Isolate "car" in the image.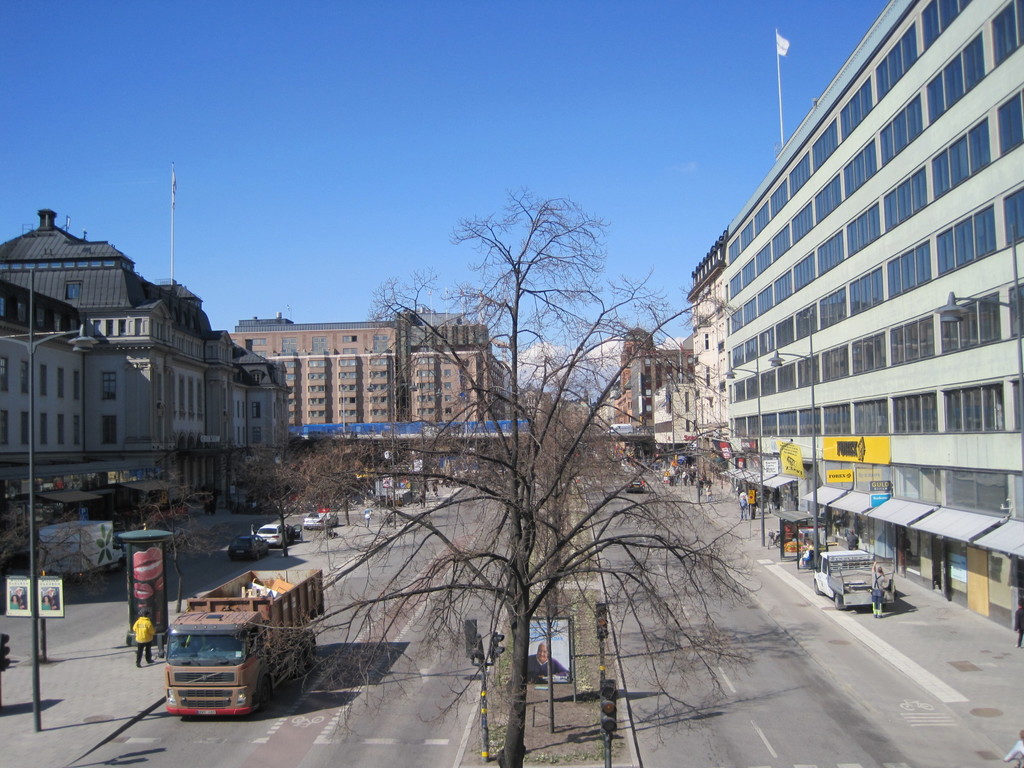
Isolated region: l=250, t=520, r=282, b=548.
